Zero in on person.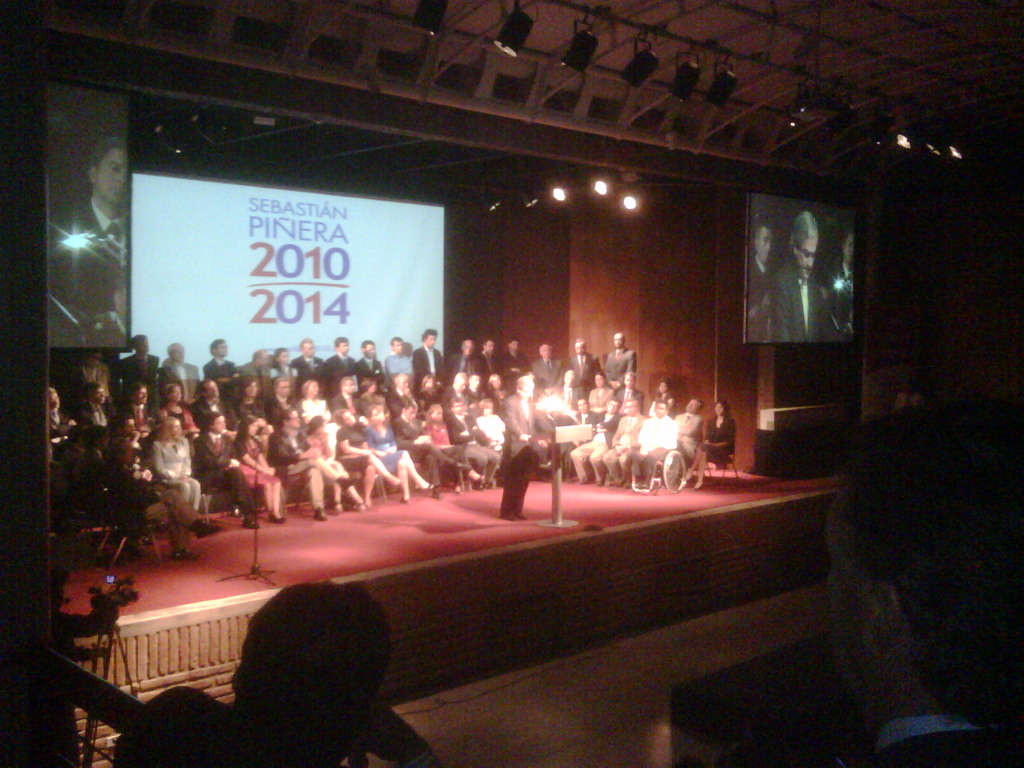
Zeroed in: BBox(379, 338, 417, 396).
